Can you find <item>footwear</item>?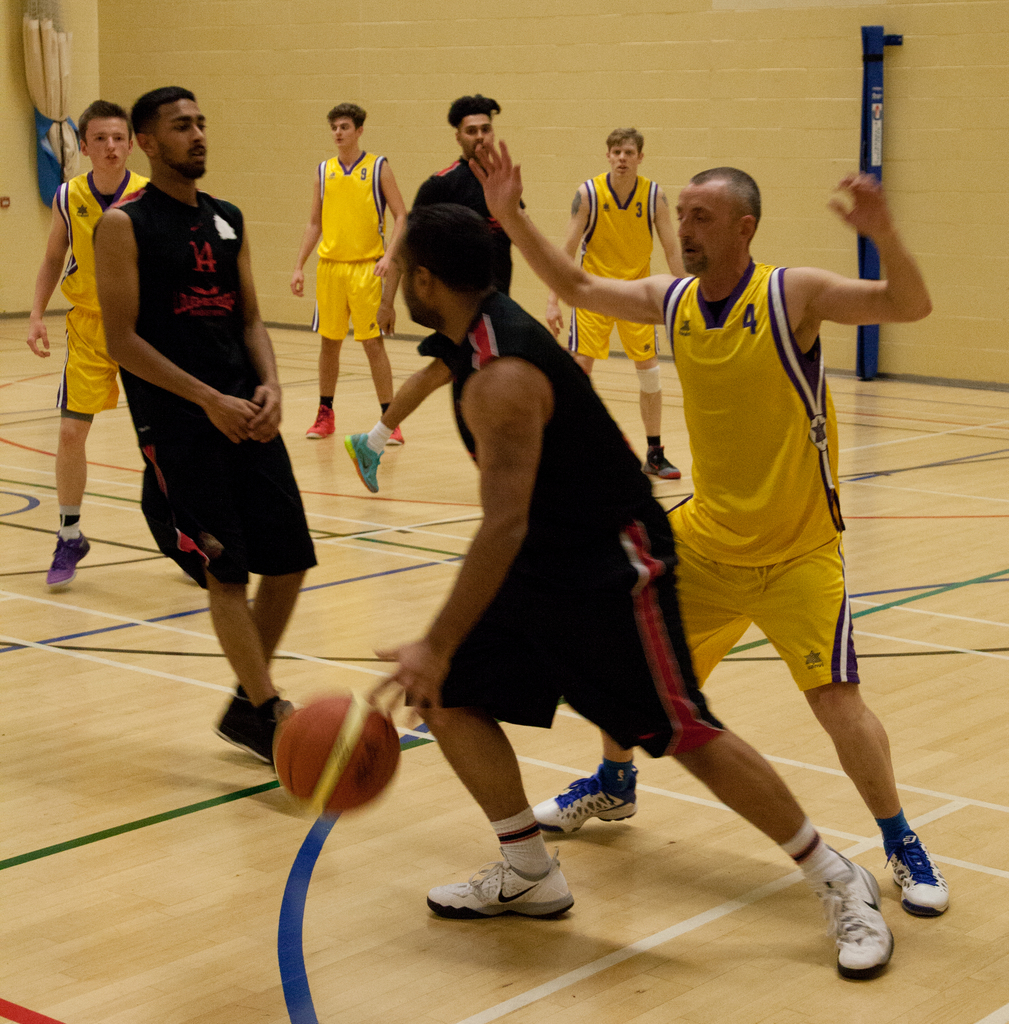
Yes, bounding box: [301, 403, 339, 438].
